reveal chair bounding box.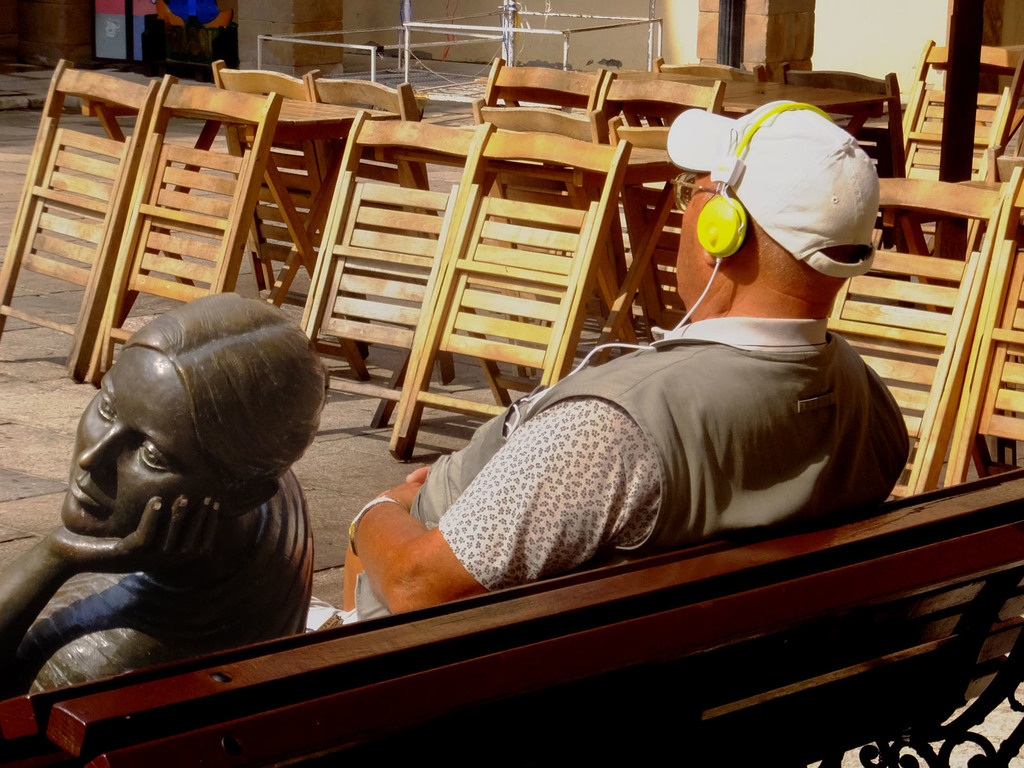
Revealed: {"x1": 86, "y1": 76, "x2": 288, "y2": 385}.
